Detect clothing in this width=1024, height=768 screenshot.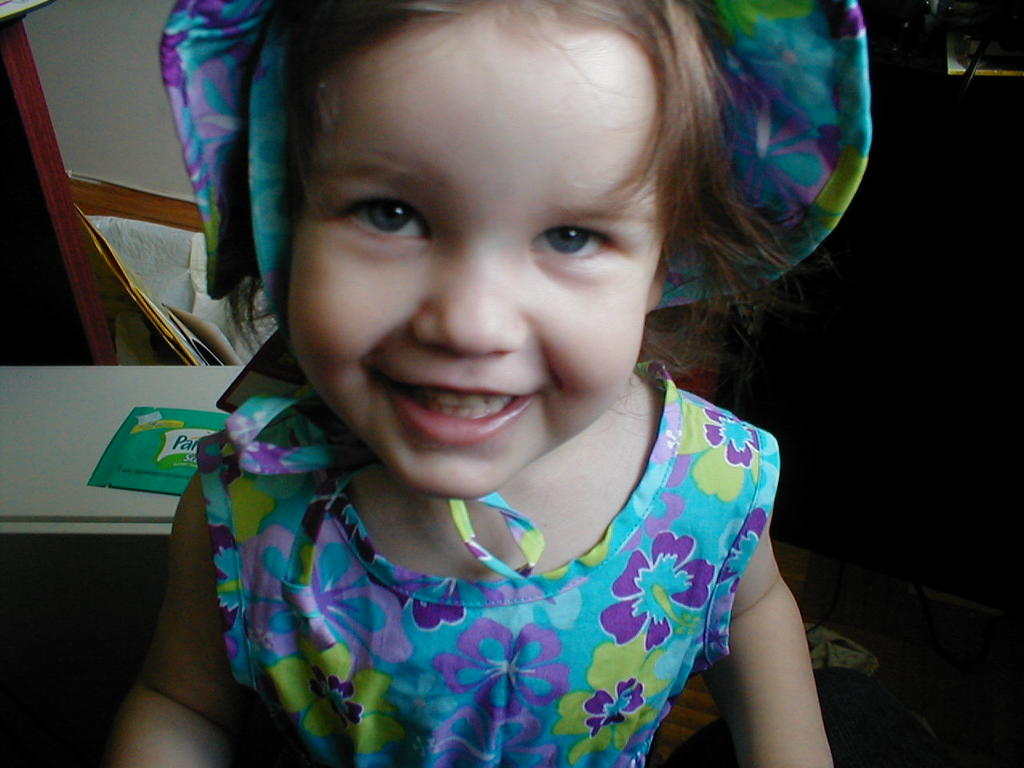
Detection: <region>169, 424, 773, 760</region>.
